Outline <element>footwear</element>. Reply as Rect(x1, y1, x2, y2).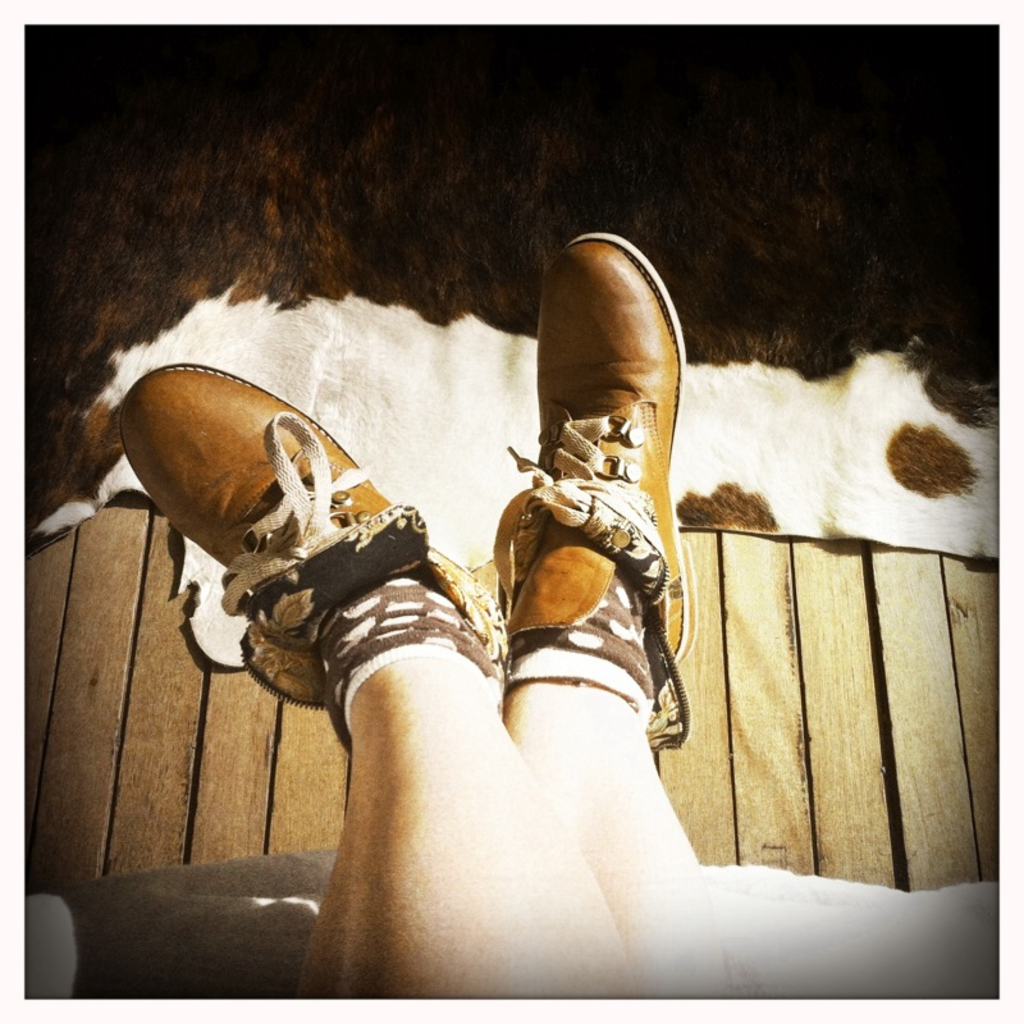
Rect(116, 361, 508, 717).
